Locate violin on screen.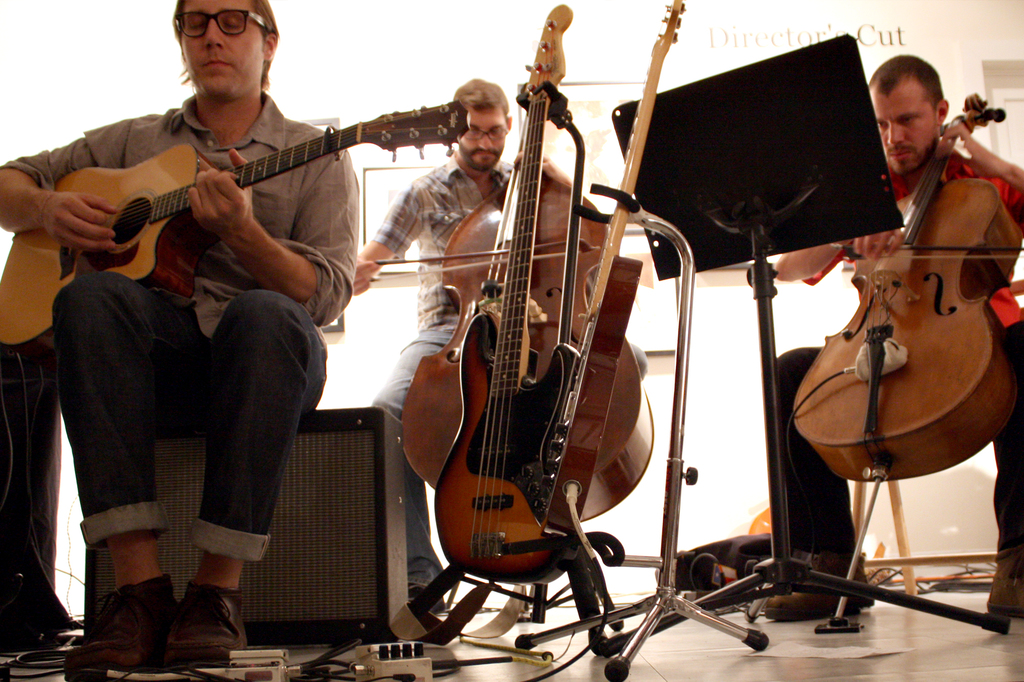
On screen at [x1=371, y1=0, x2=659, y2=526].
